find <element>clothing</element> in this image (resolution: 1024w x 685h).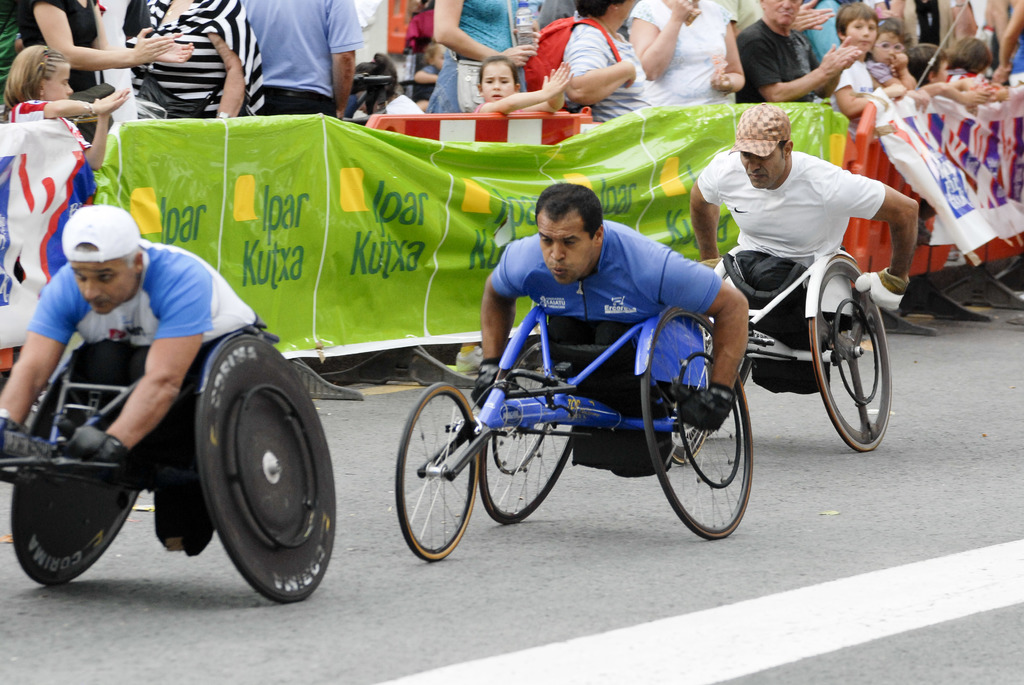
rect(19, 235, 269, 468).
